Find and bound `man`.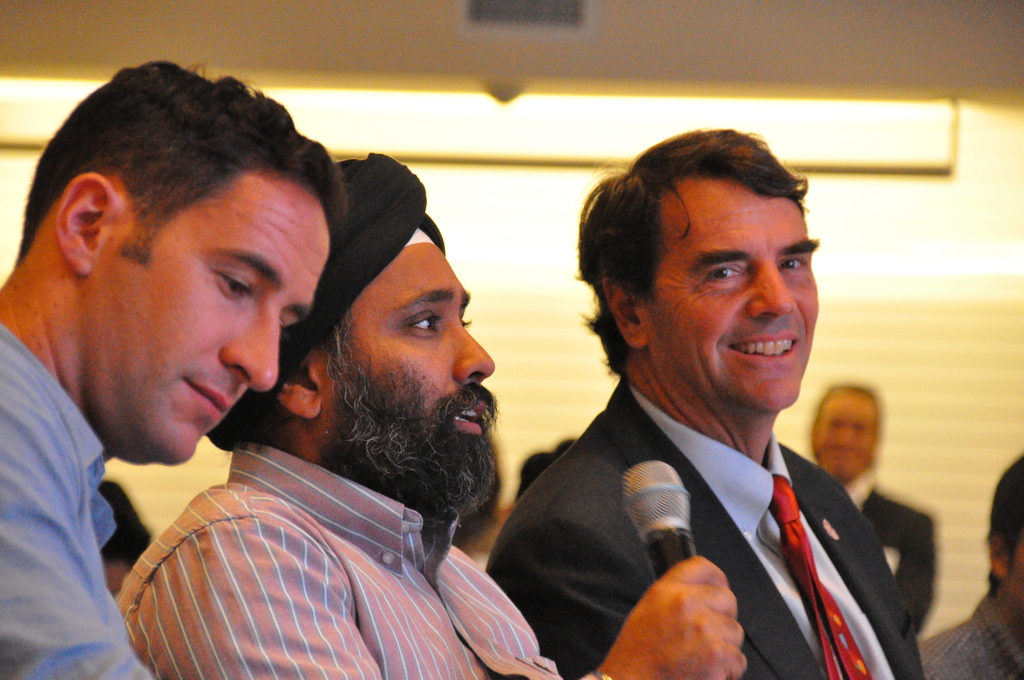
Bound: BBox(812, 387, 931, 636).
